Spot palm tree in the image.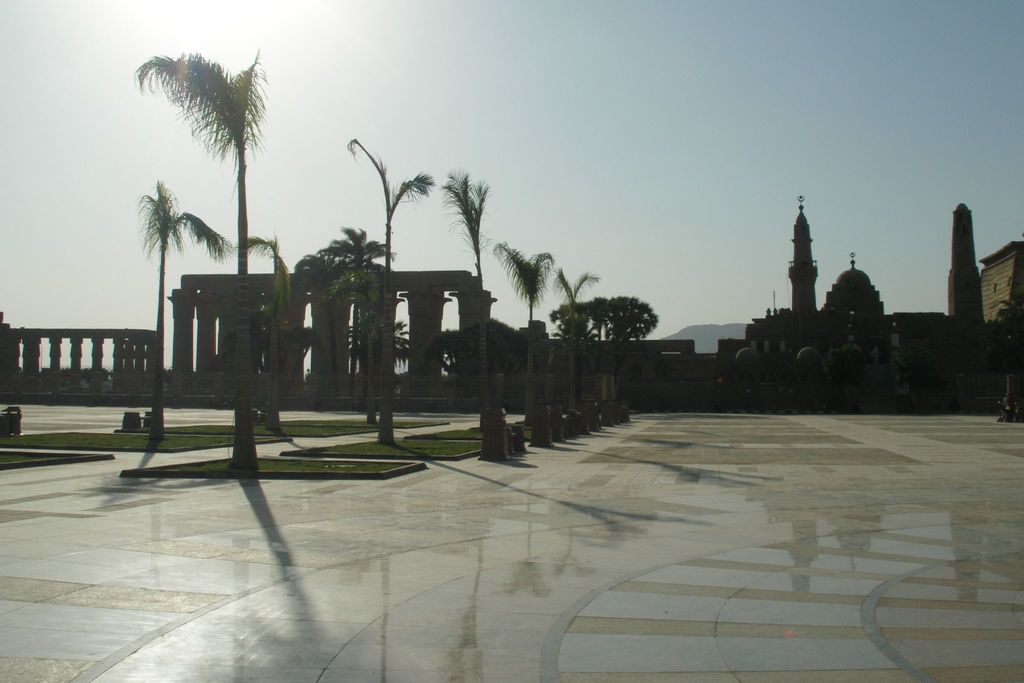
palm tree found at box=[348, 138, 416, 427].
